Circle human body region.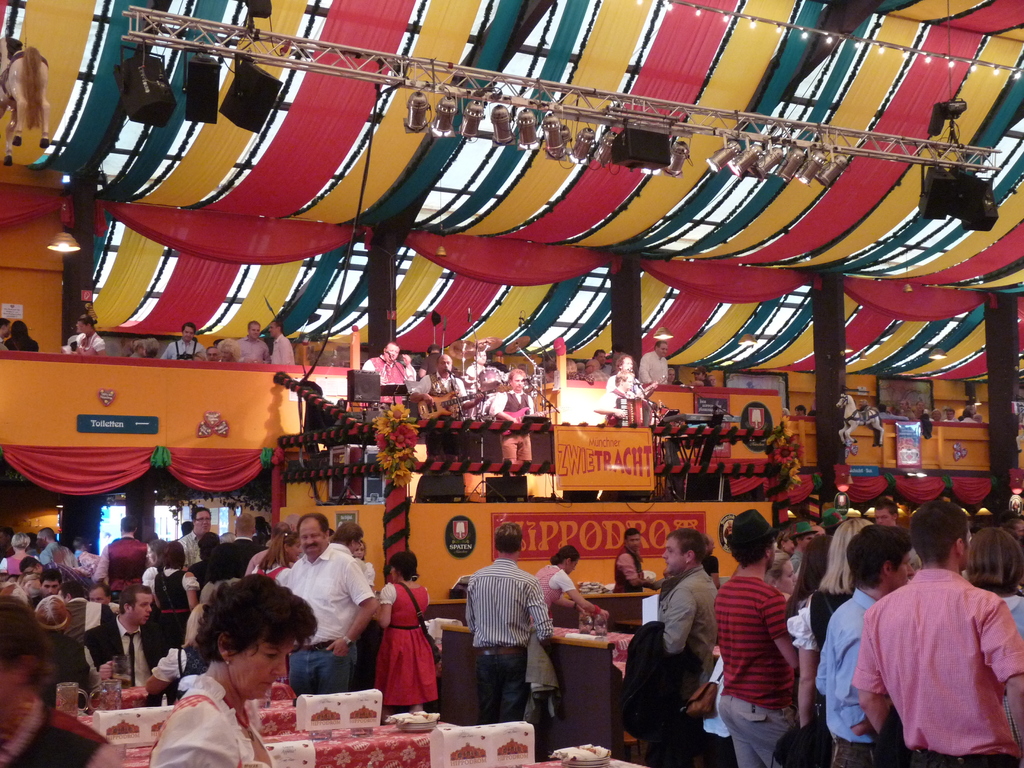
Region: x1=703 y1=514 x2=804 y2=766.
